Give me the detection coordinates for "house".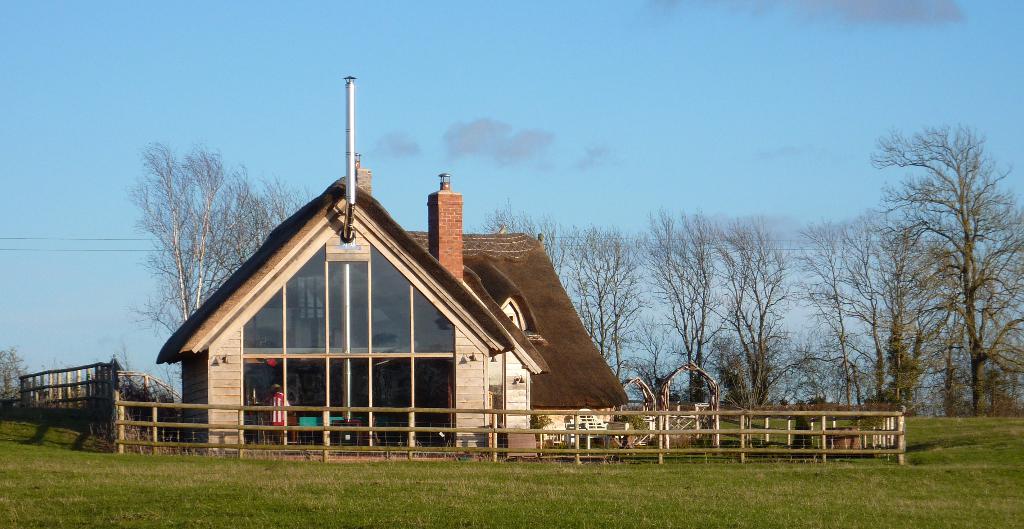
148/104/604/482.
